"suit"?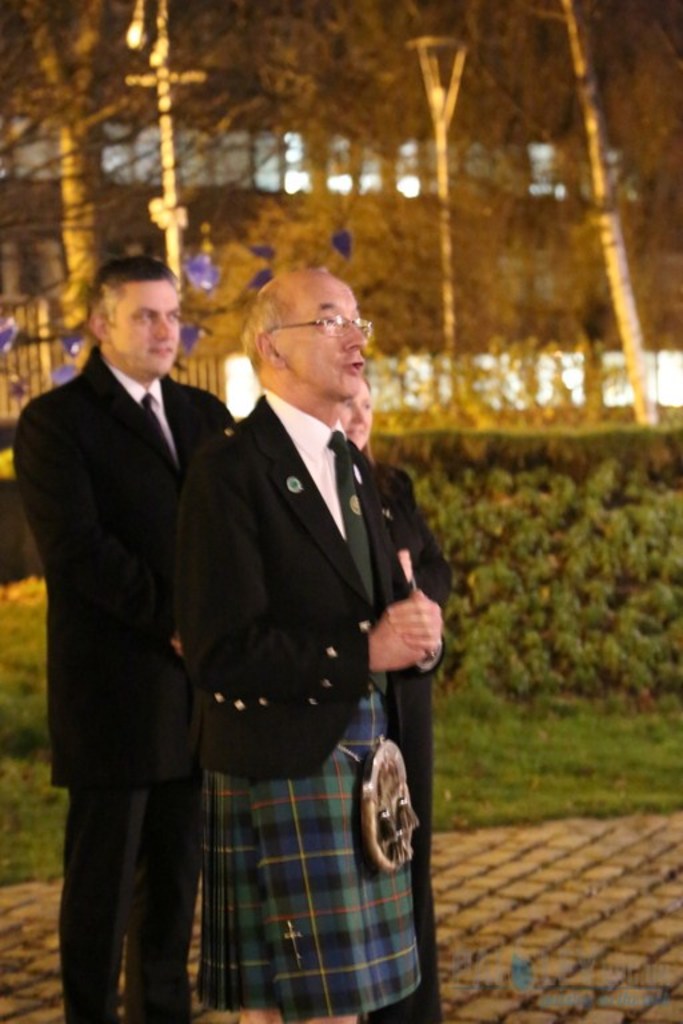
[177, 399, 420, 1023]
